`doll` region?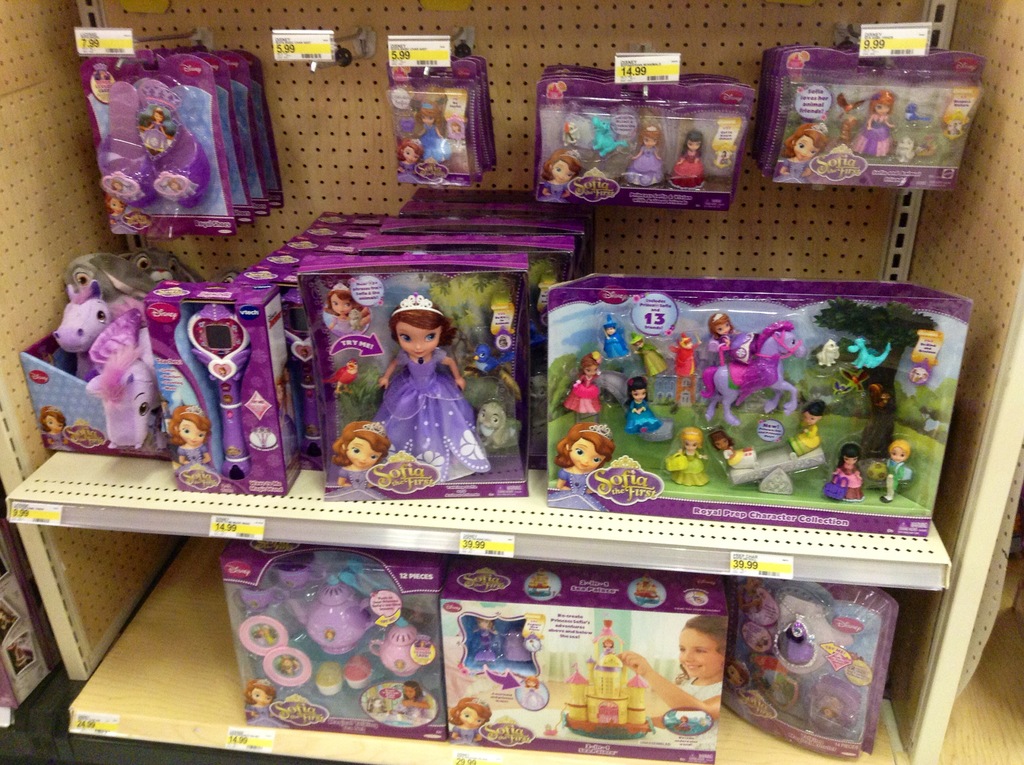
x1=534, y1=149, x2=582, y2=198
